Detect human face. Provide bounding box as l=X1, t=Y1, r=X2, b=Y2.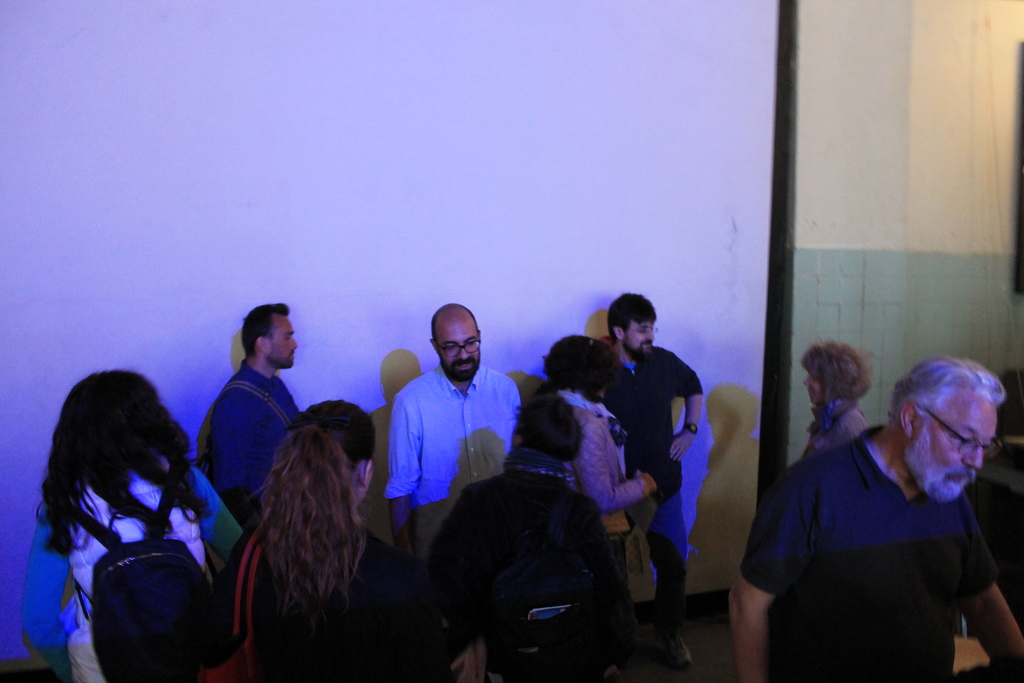
l=805, t=370, r=828, b=404.
